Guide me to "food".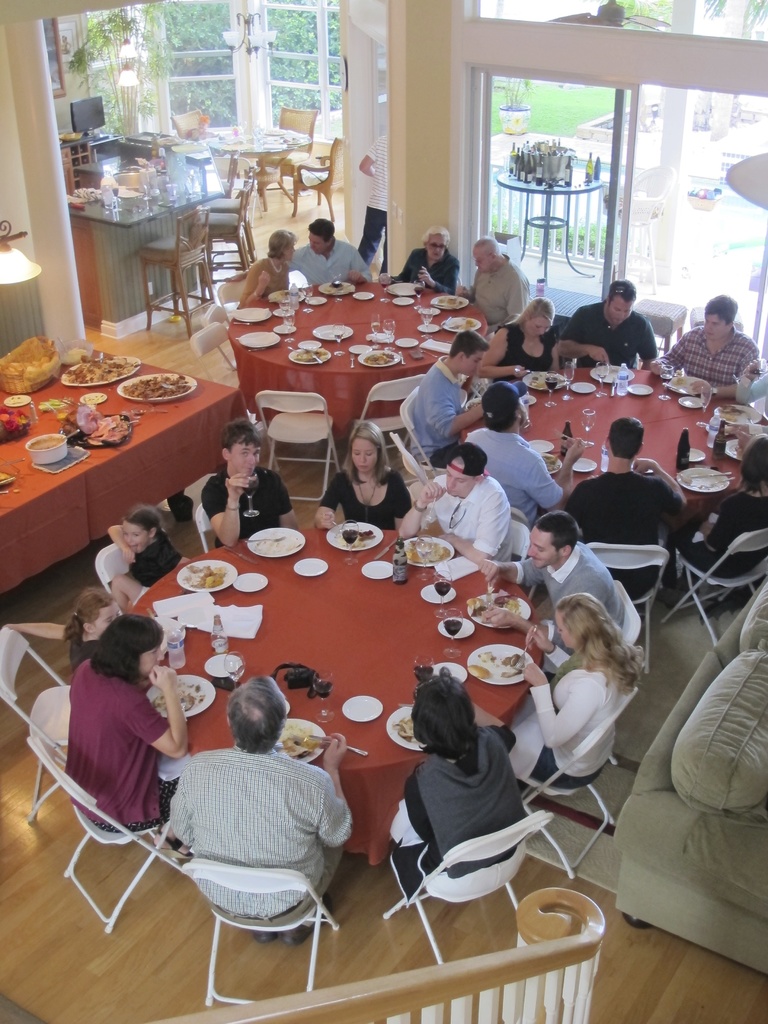
Guidance: <bbox>121, 378, 186, 394</bbox>.
